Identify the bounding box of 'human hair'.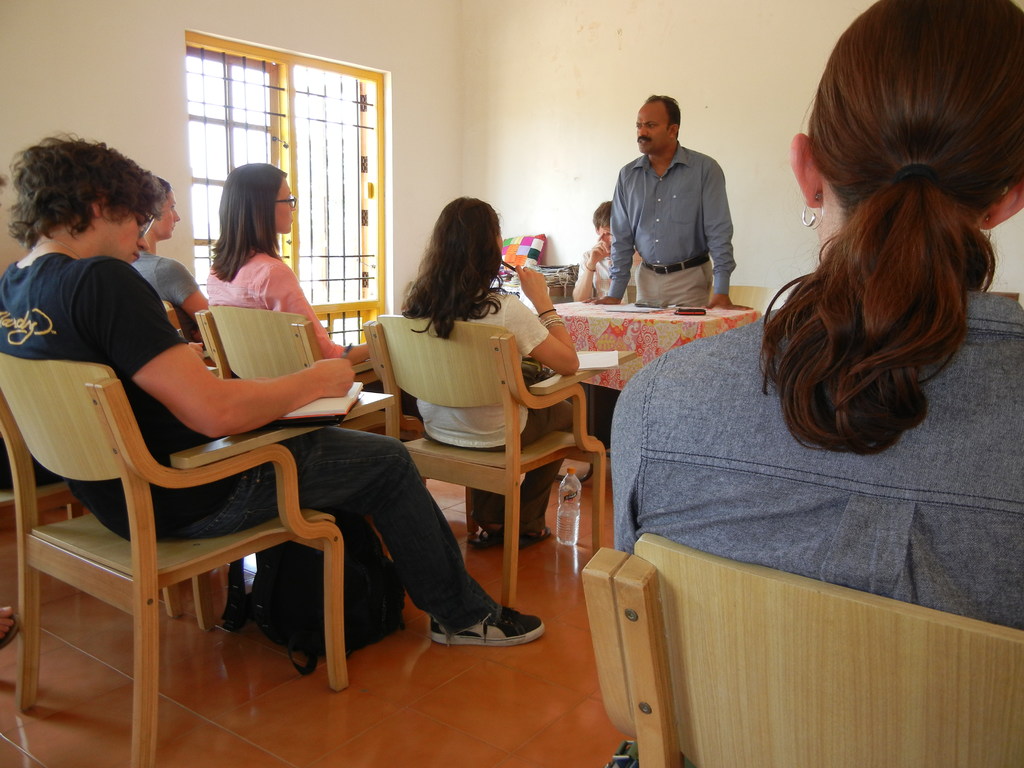
left=400, top=195, right=504, bottom=339.
